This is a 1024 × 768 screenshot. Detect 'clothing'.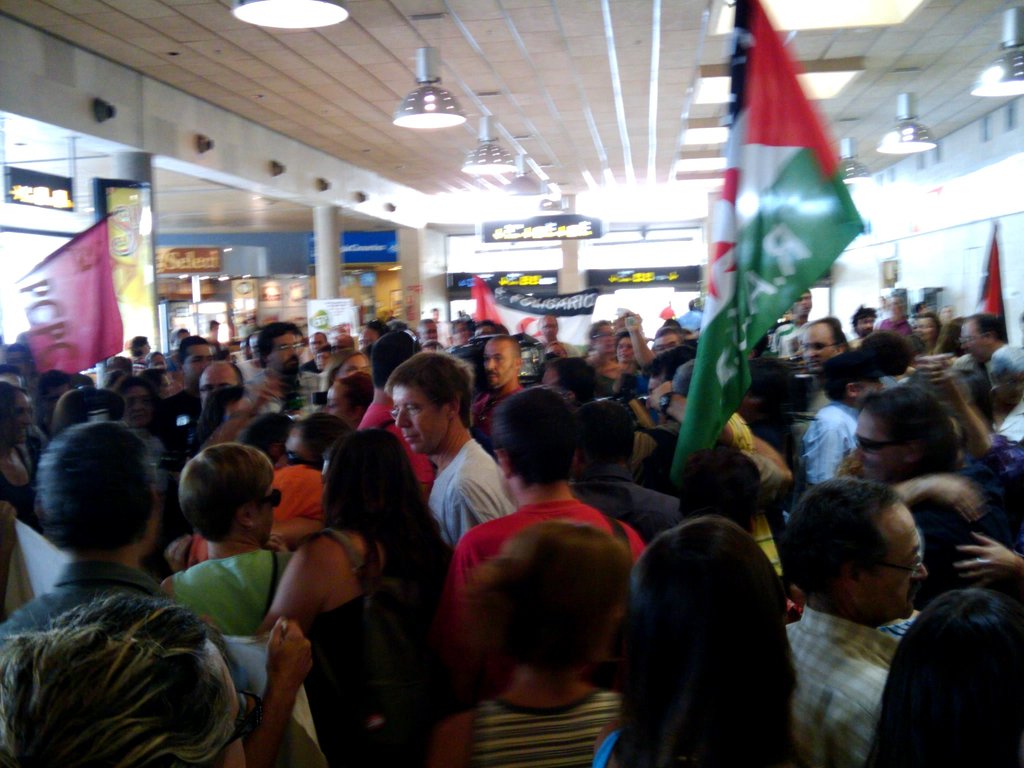
783 605 899 767.
